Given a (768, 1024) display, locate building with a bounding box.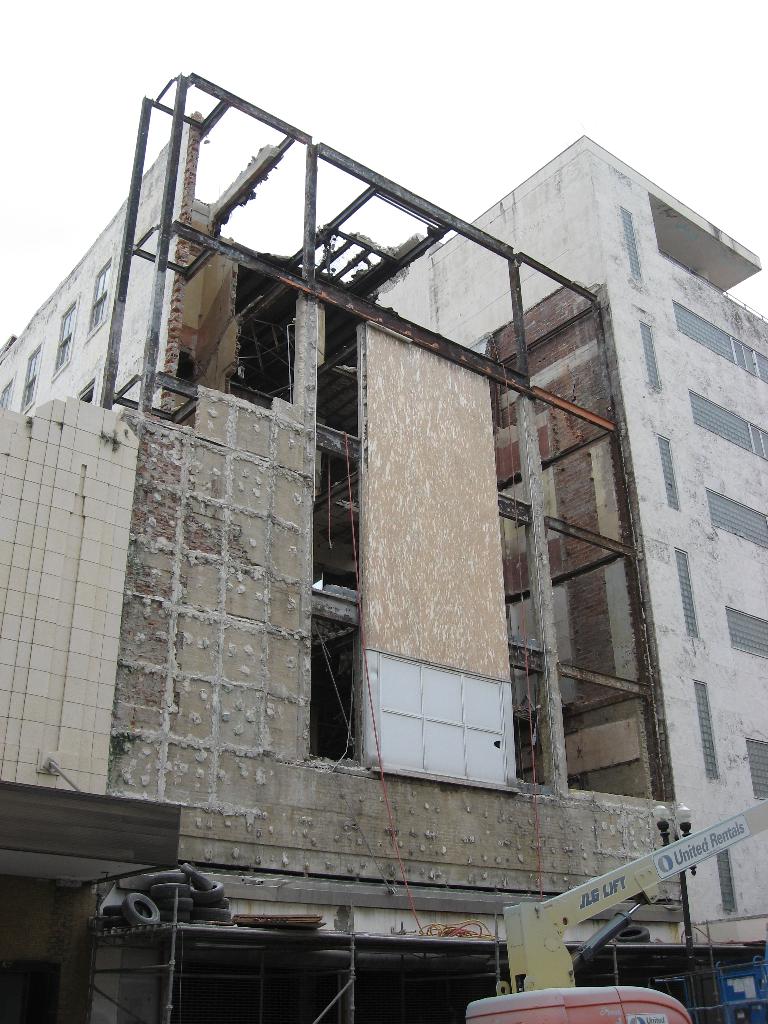
Located: pyautogui.locateOnScreen(0, 70, 767, 1023).
